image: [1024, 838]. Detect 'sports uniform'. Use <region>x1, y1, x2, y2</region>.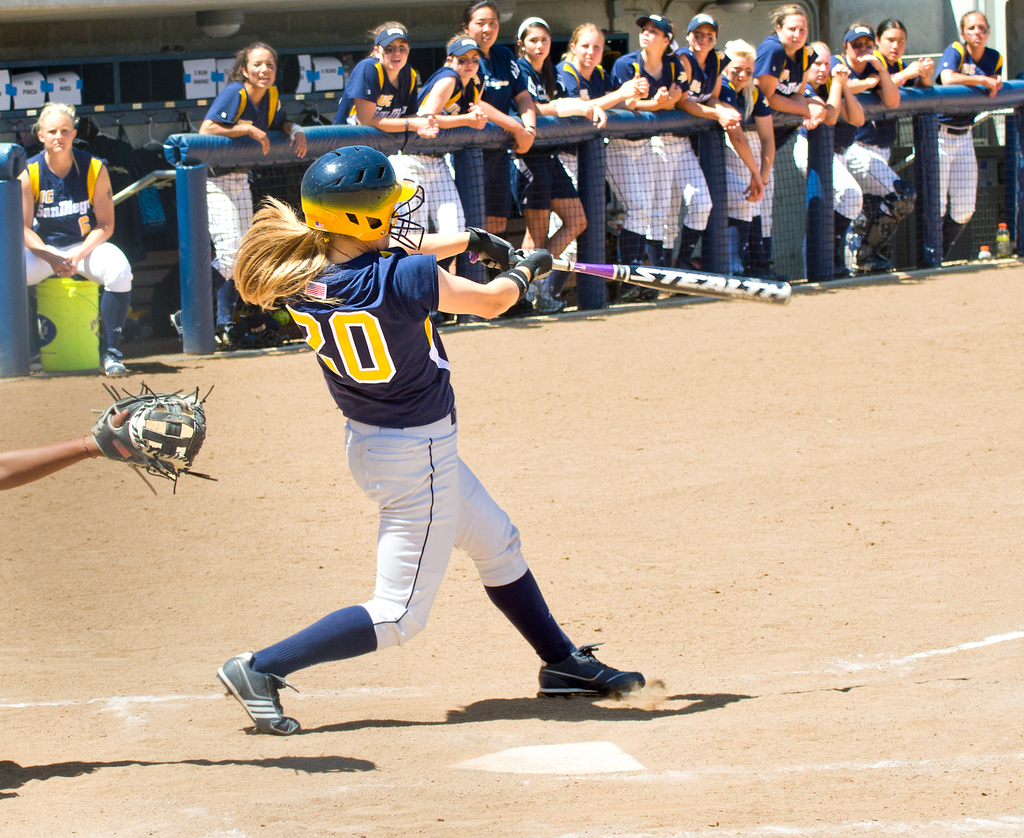
<region>929, 35, 1007, 245</region>.
